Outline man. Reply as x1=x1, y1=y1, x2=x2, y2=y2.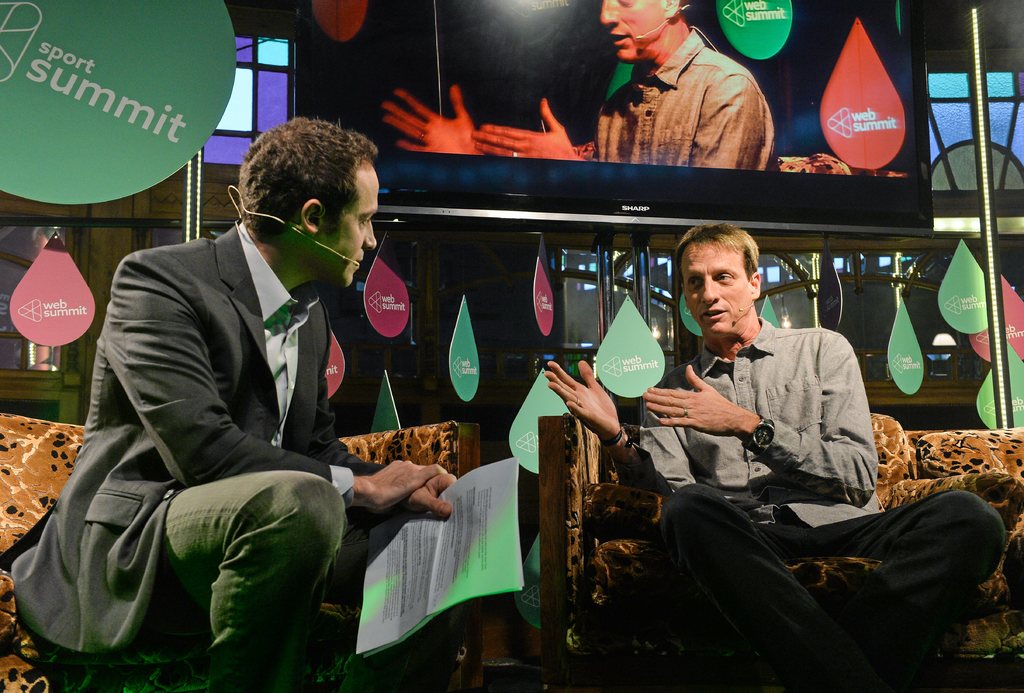
x1=541, y1=225, x2=1004, y2=692.
